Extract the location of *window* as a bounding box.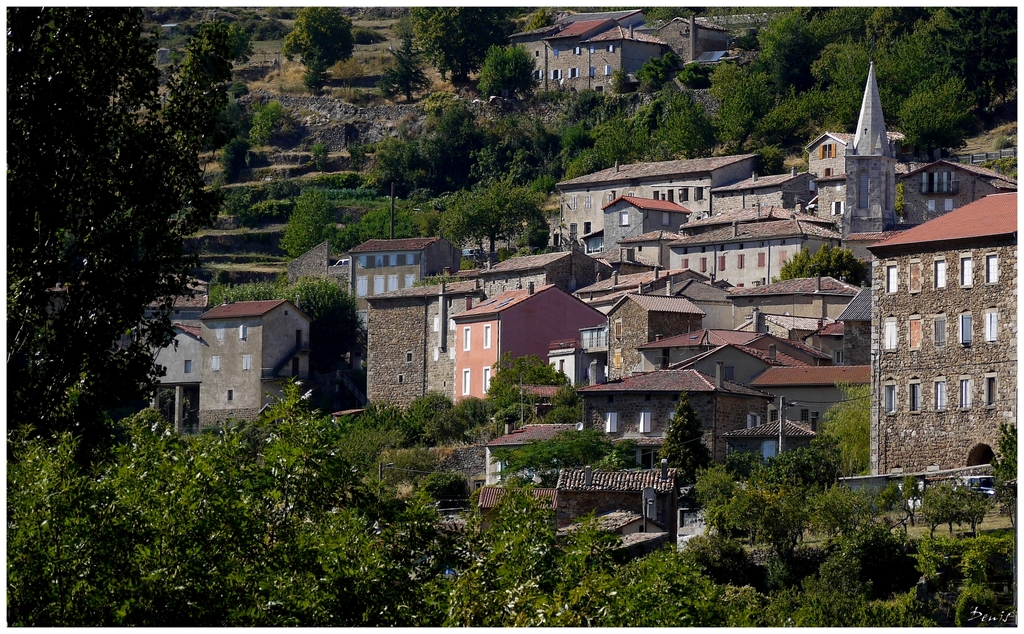
bbox=(942, 196, 954, 213).
